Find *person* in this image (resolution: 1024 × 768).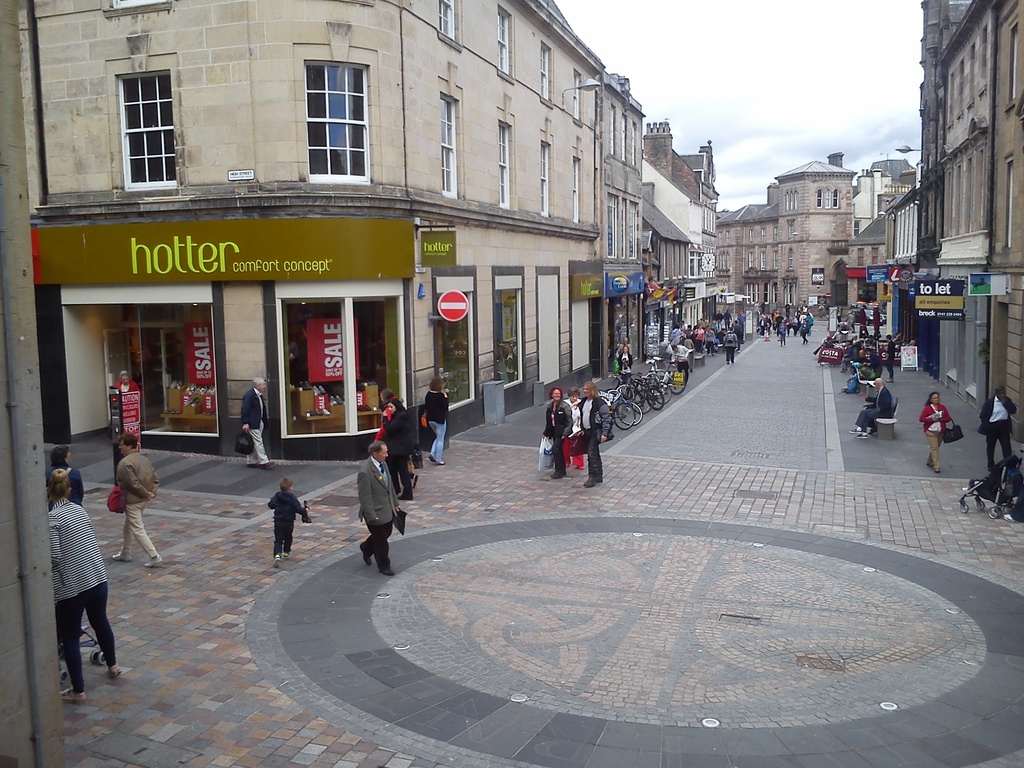
region(919, 390, 952, 471).
